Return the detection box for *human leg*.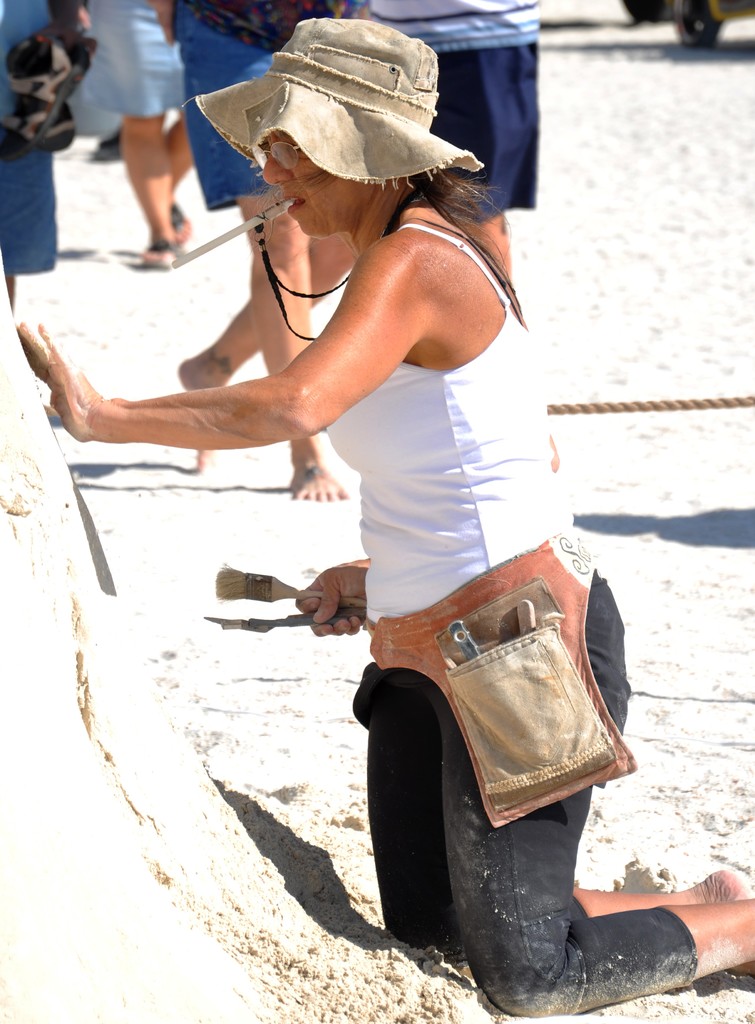
rect(426, 48, 534, 273).
